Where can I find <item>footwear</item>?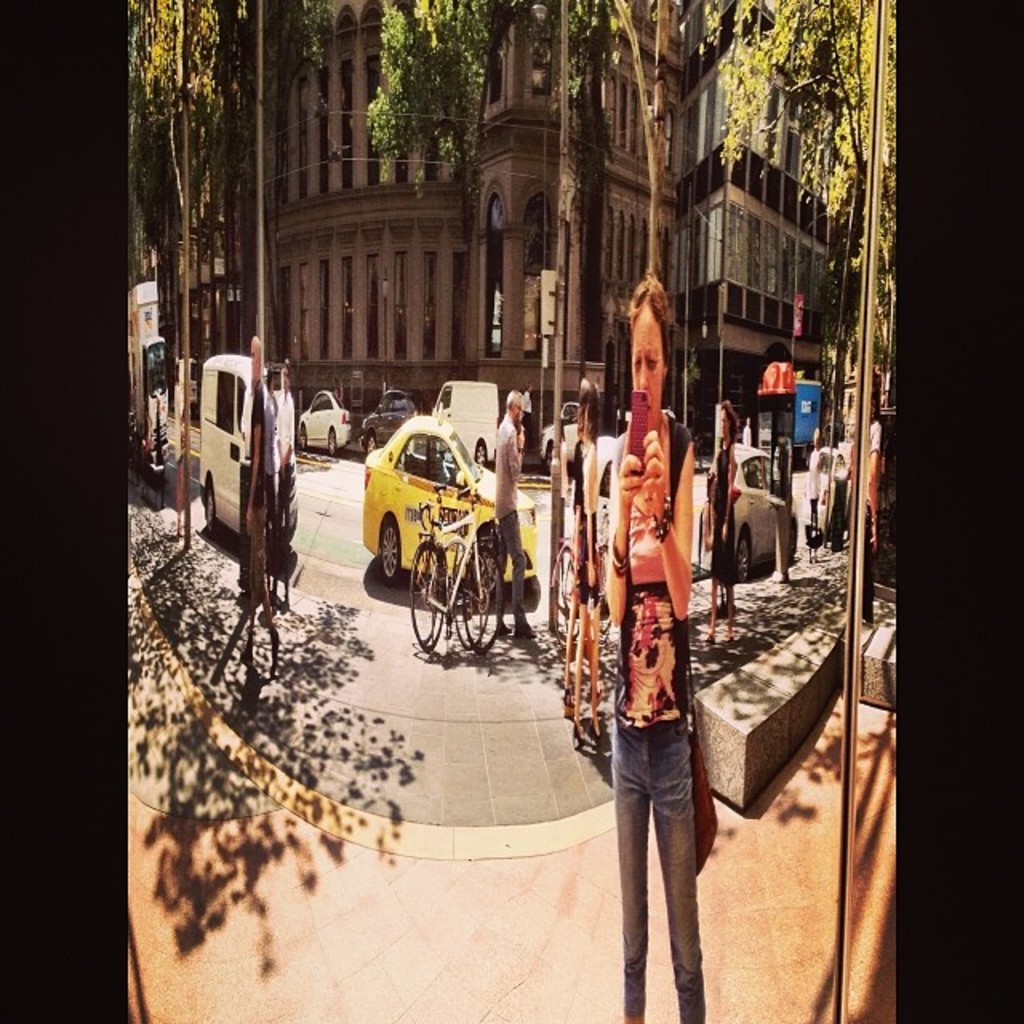
You can find it at [498, 616, 509, 635].
